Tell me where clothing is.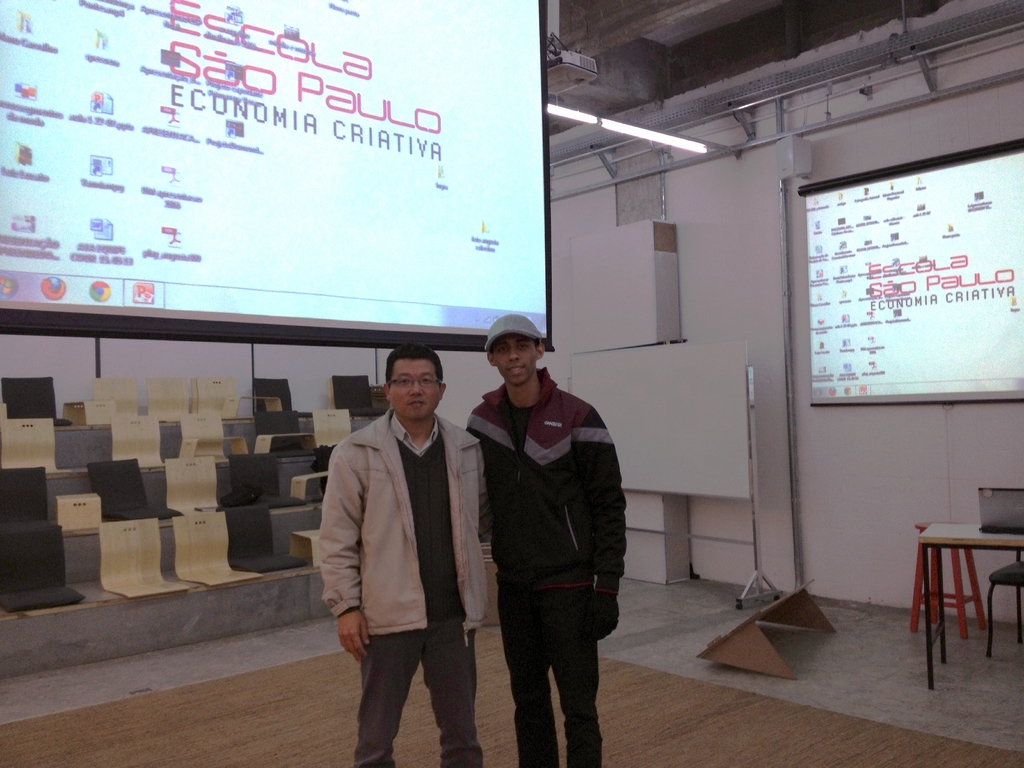
clothing is at 307/372/479/744.
